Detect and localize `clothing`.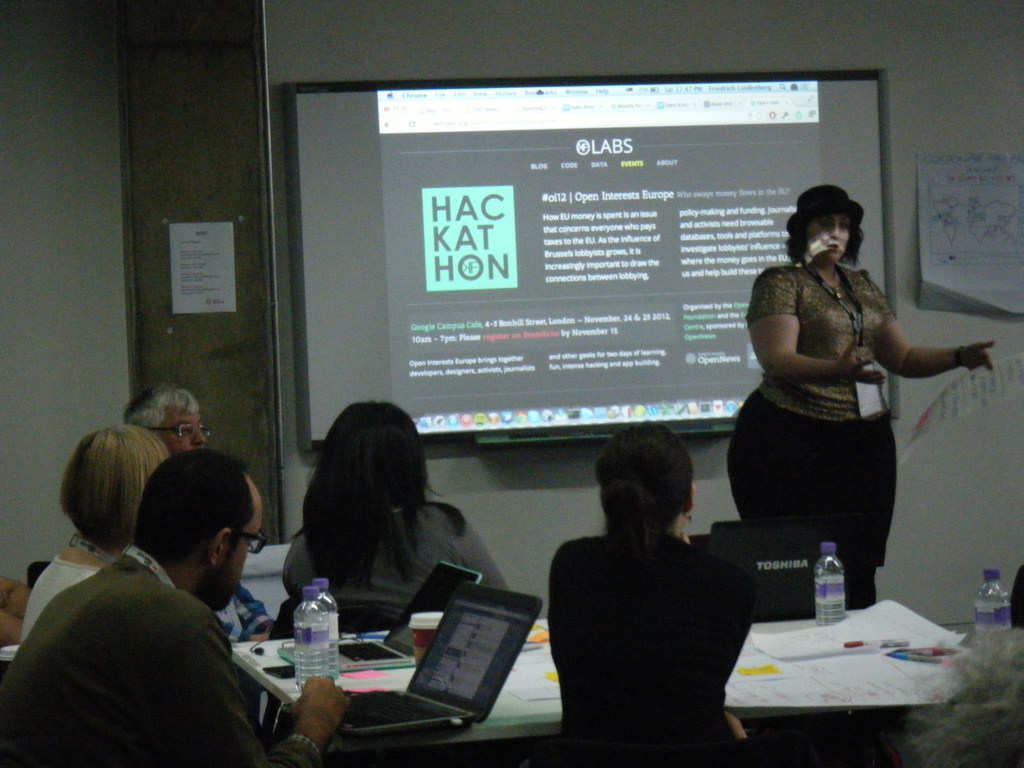
Localized at locate(0, 554, 321, 767).
